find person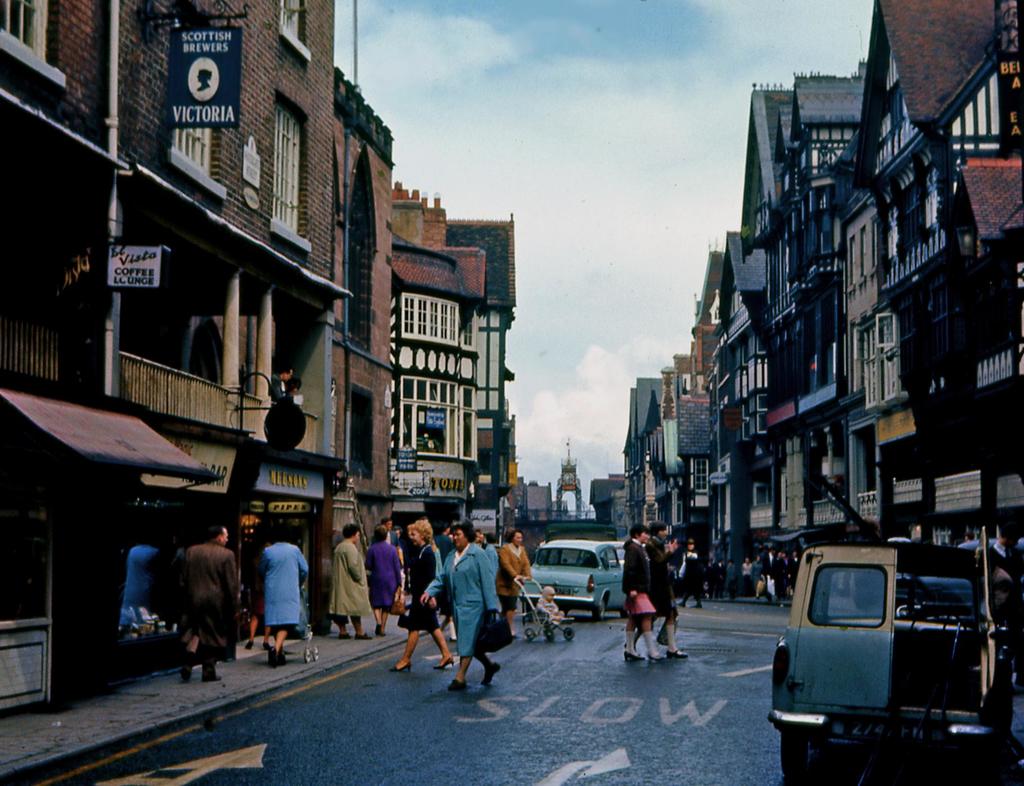
<region>500, 527, 533, 639</region>
